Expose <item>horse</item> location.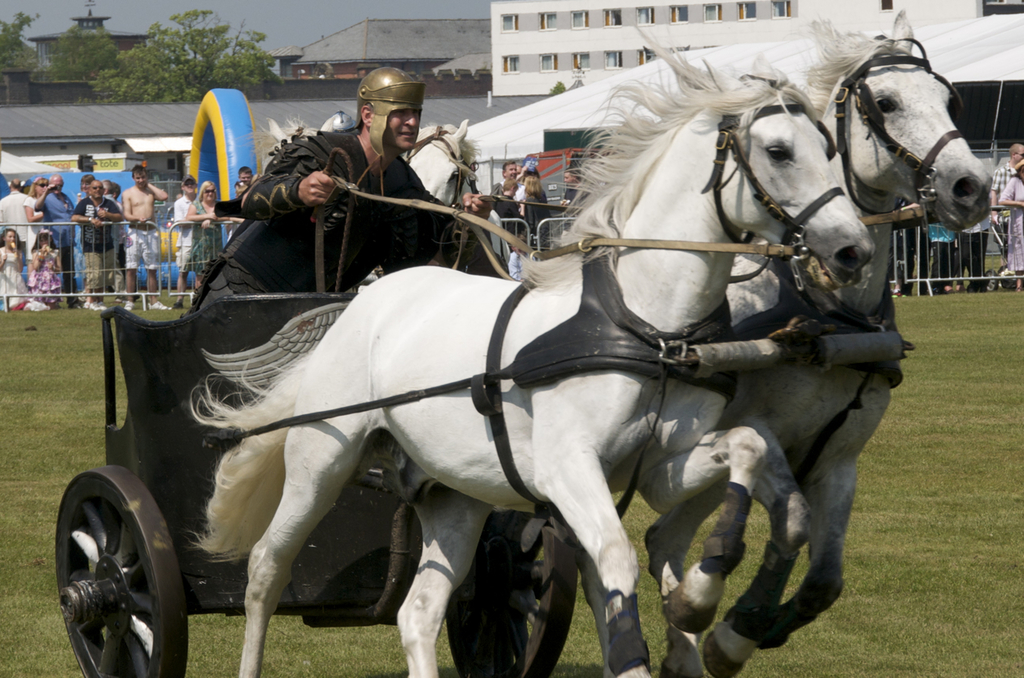
Exposed at 199 18 874 677.
